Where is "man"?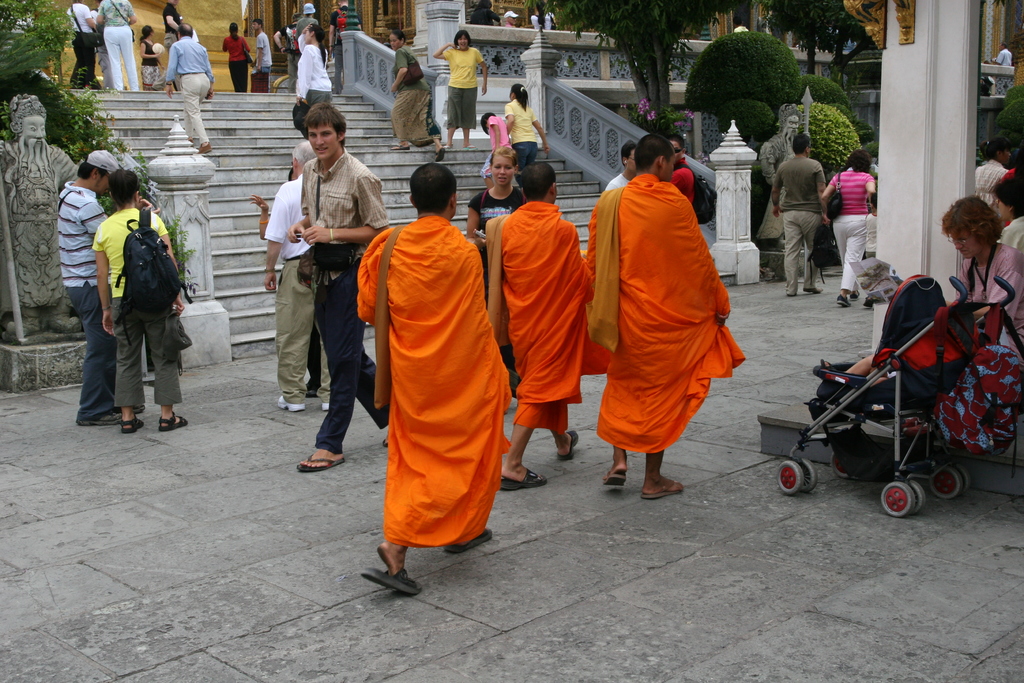
{"x1": 285, "y1": 101, "x2": 397, "y2": 471}.
